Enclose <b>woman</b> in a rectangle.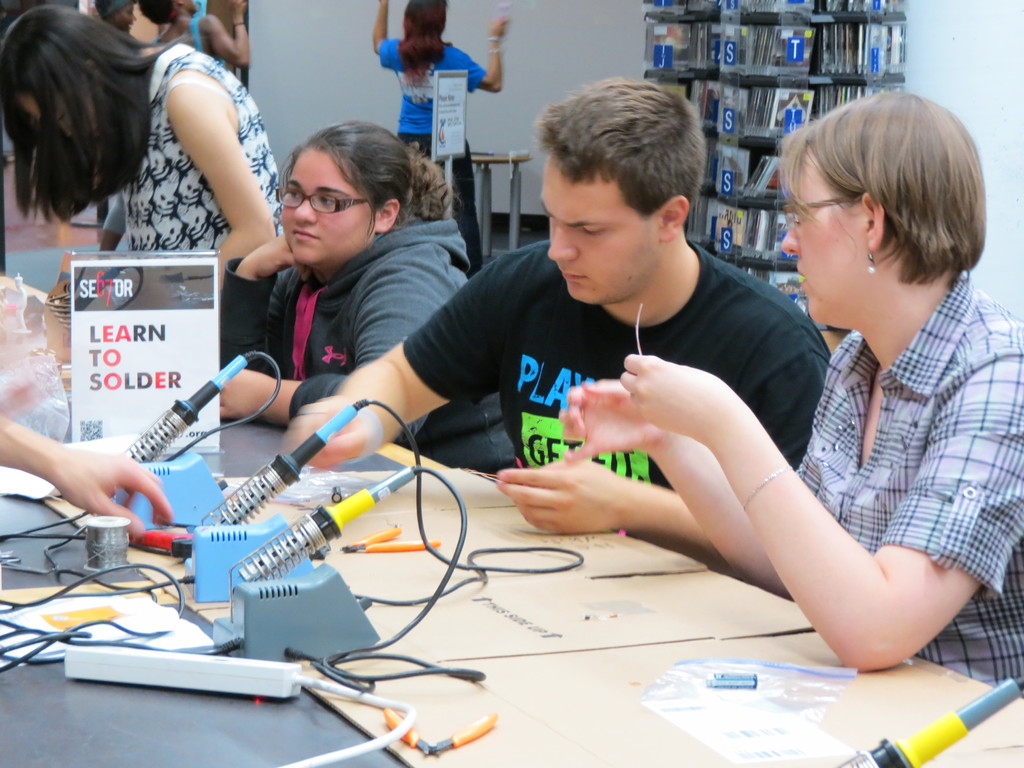
x1=140, y1=0, x2=251, y2=81.
